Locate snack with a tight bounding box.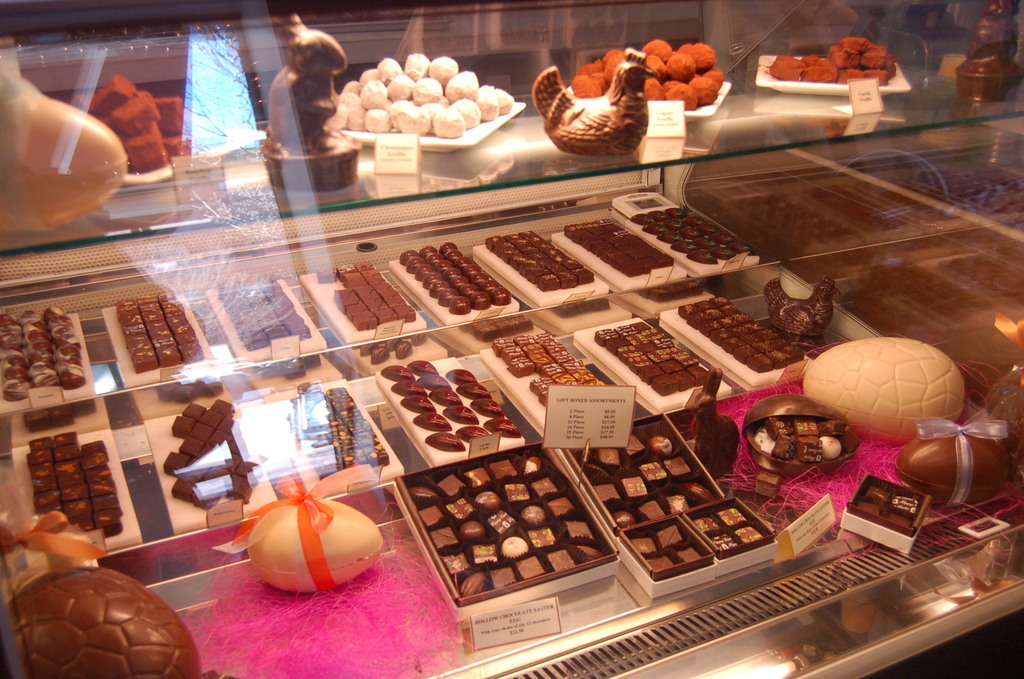
<region>639, 36, 673, 60</region>.
